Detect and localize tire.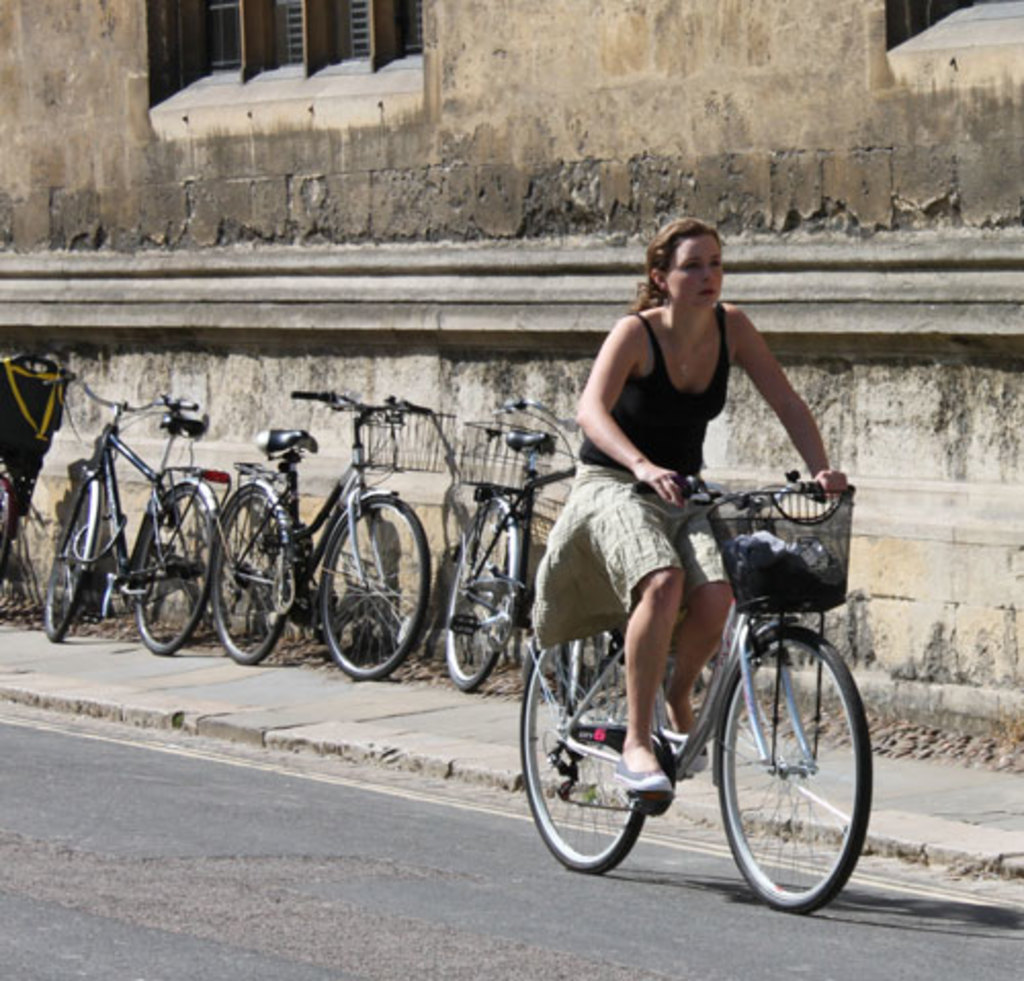
Localized at l=311, t=500, r=410, b=692.
